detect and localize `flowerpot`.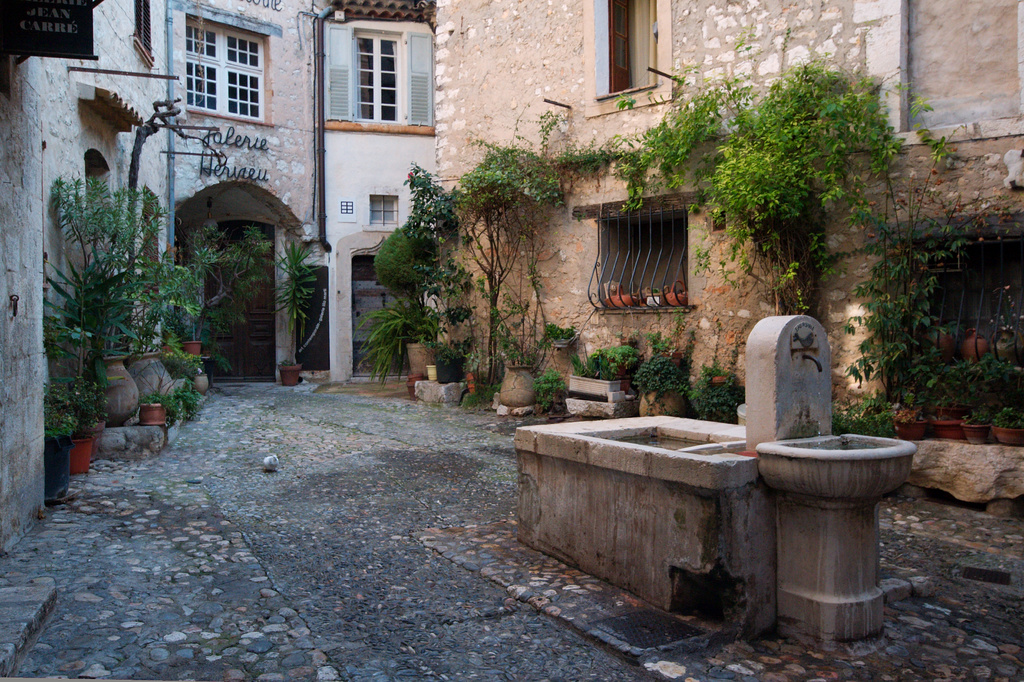
Localized at 914, 331, 945, 367.
